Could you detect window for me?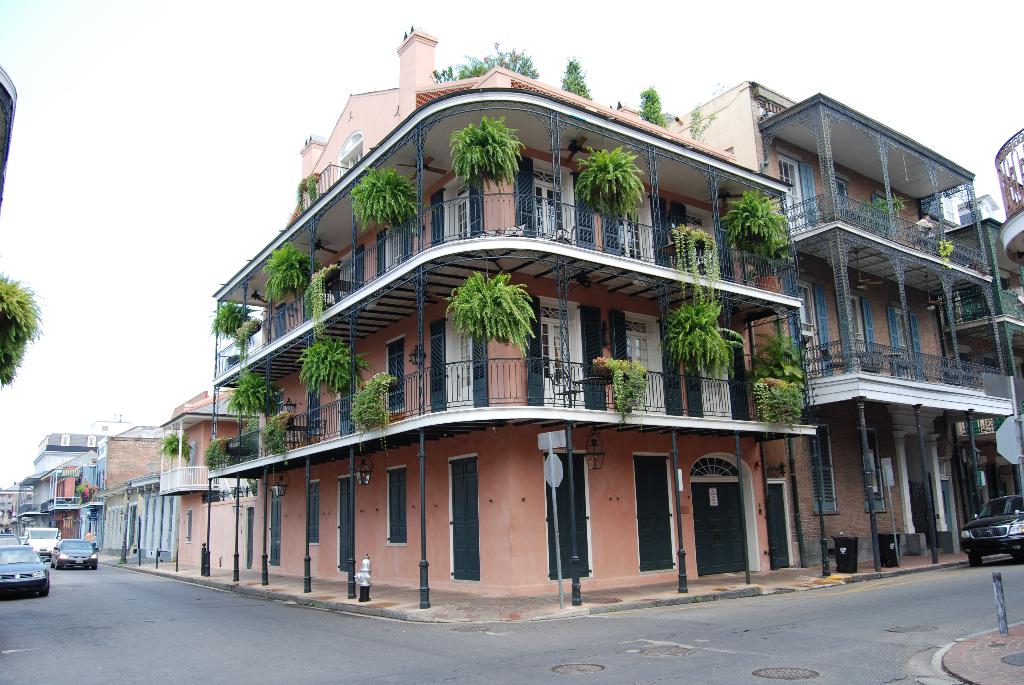
Detection result: detection(307, 387, 322, 432).
